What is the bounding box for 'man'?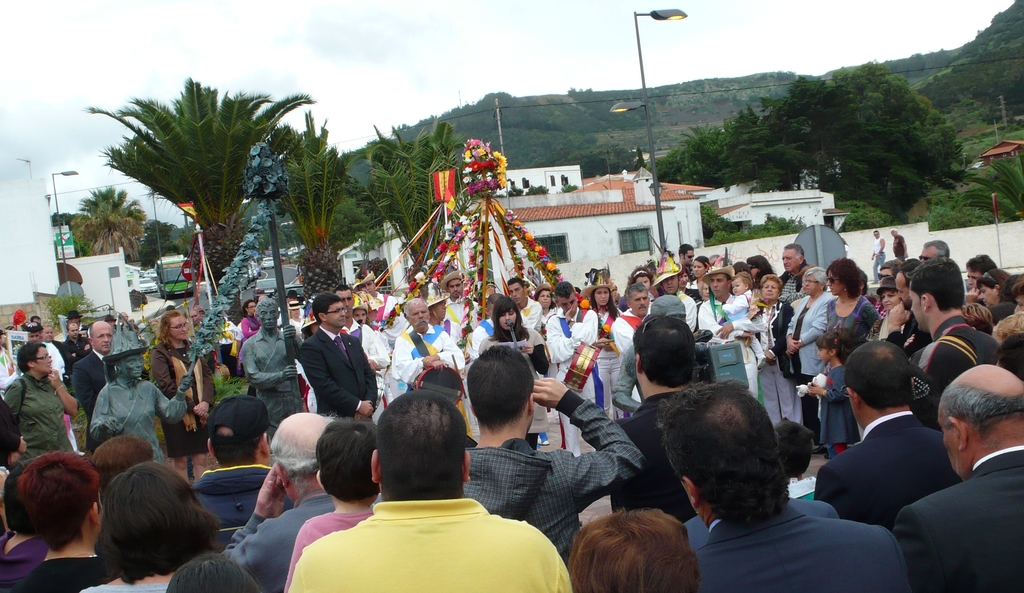
441/269/481/338.
